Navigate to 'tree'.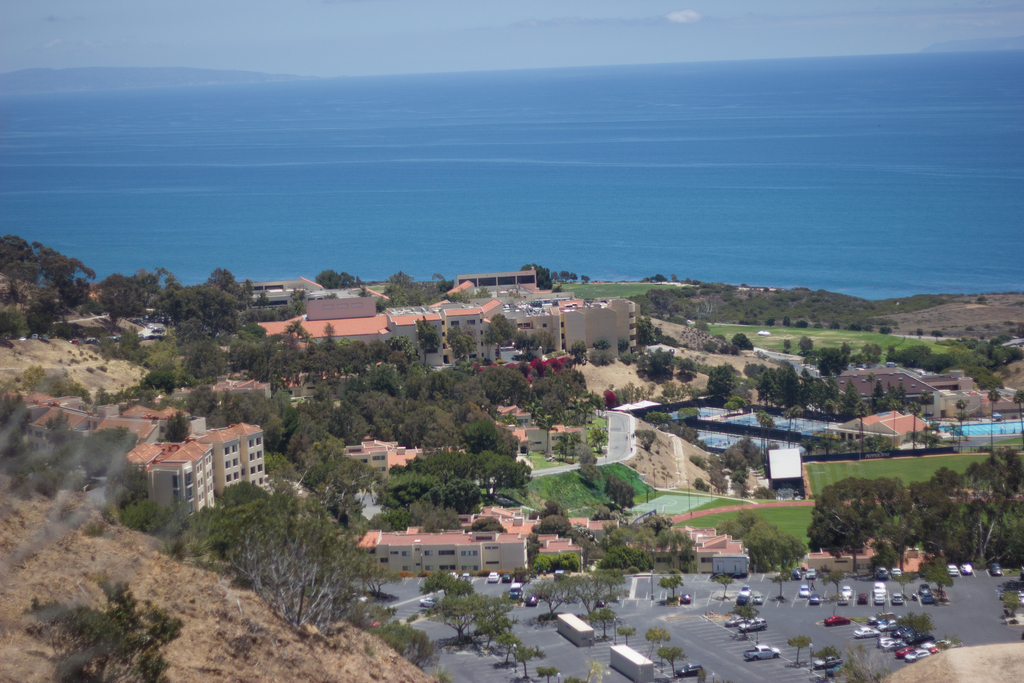
Navigation target: (left=891, top=381, right=908, bottom=410).
